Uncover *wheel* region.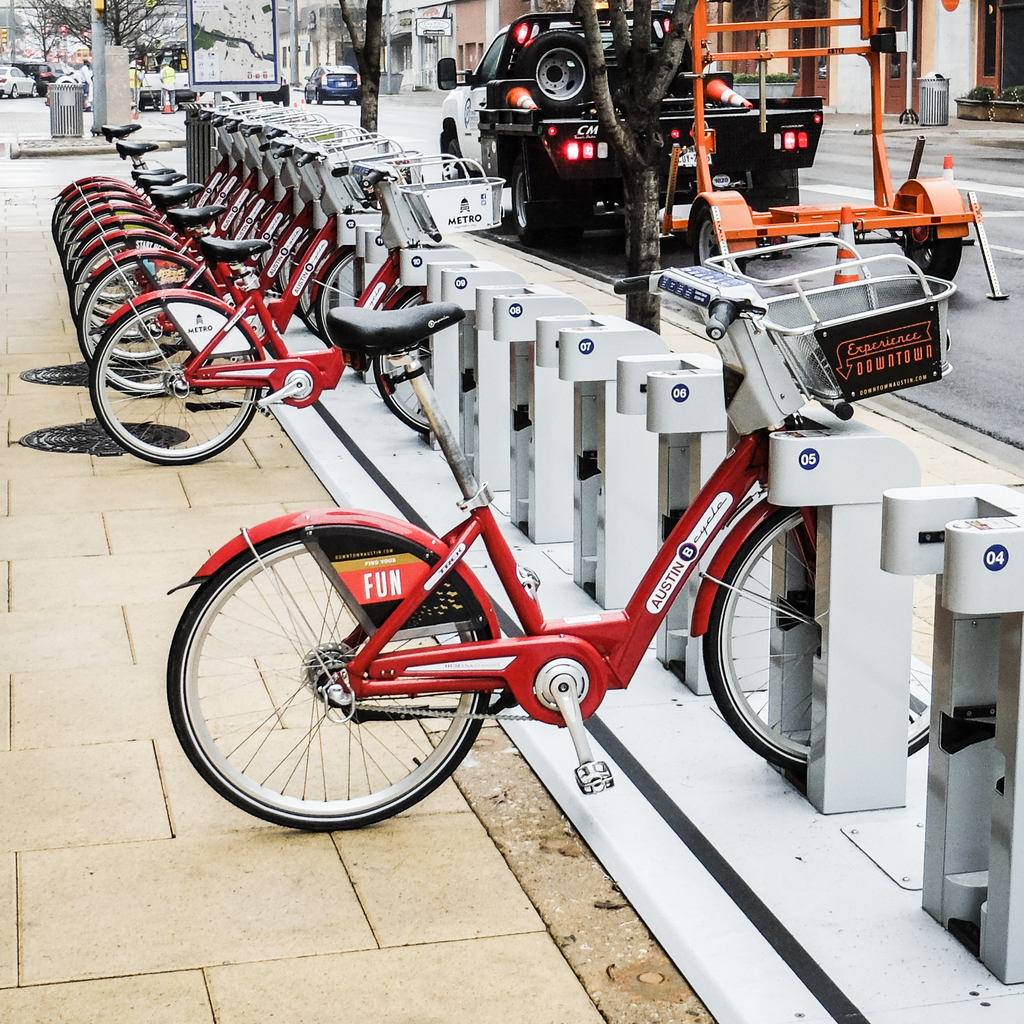
Uncovered: l=905, t=224, r=961, b=282.
